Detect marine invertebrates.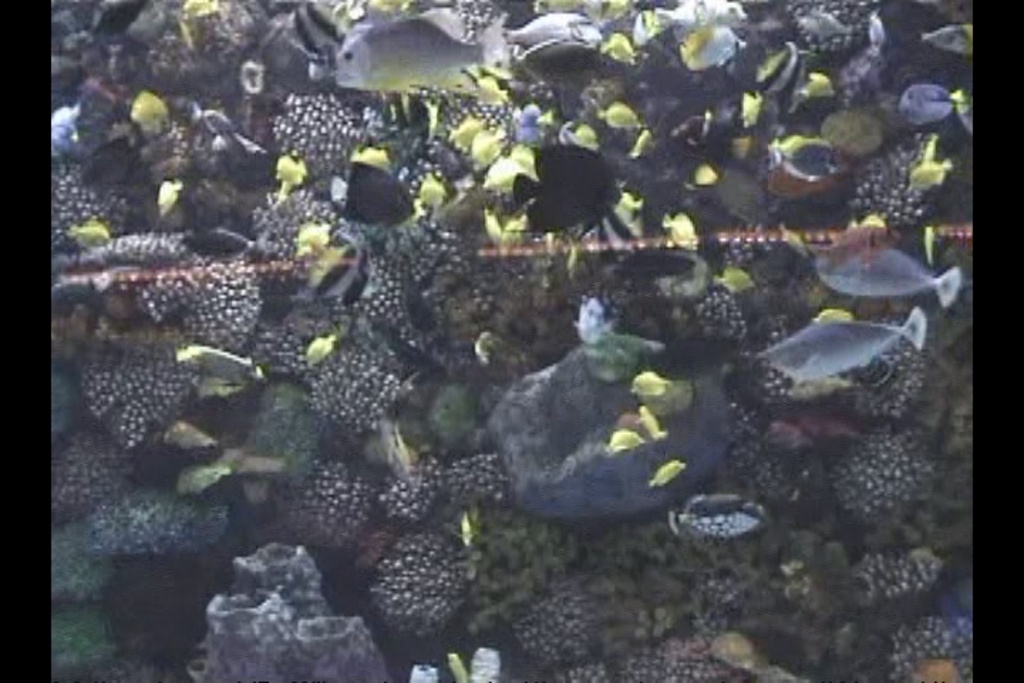
Detected at [826, 425, 946, 542].
